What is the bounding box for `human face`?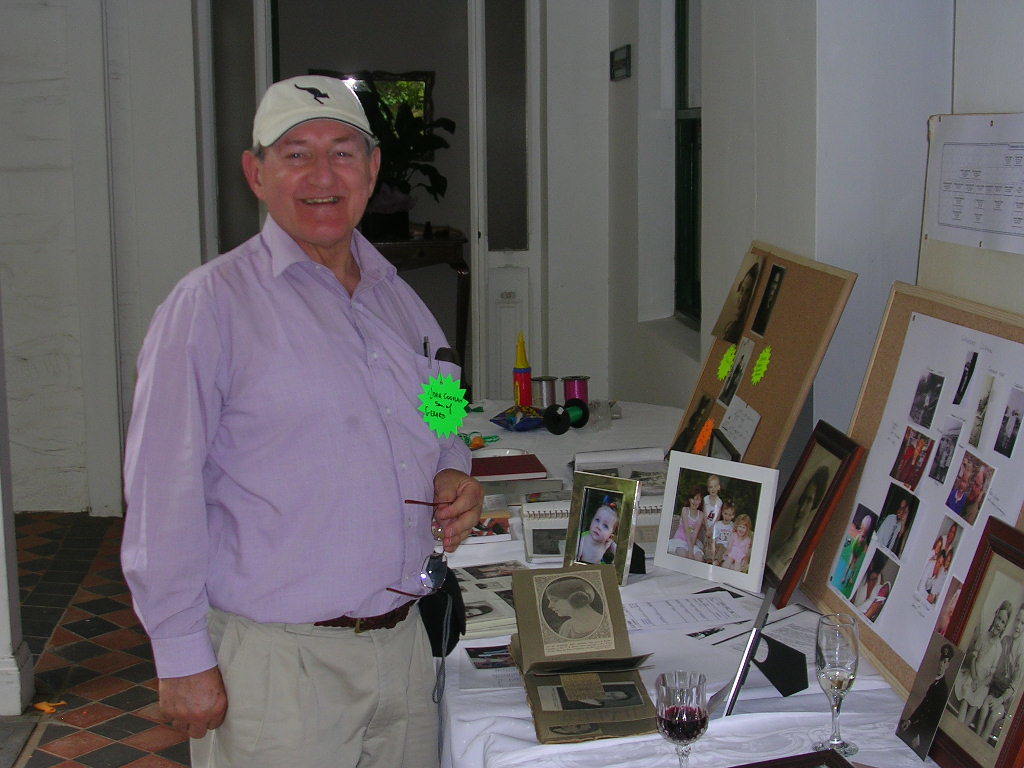
{"x1": 591, "y1": 509, "x2": 616, "y2": 546}.
